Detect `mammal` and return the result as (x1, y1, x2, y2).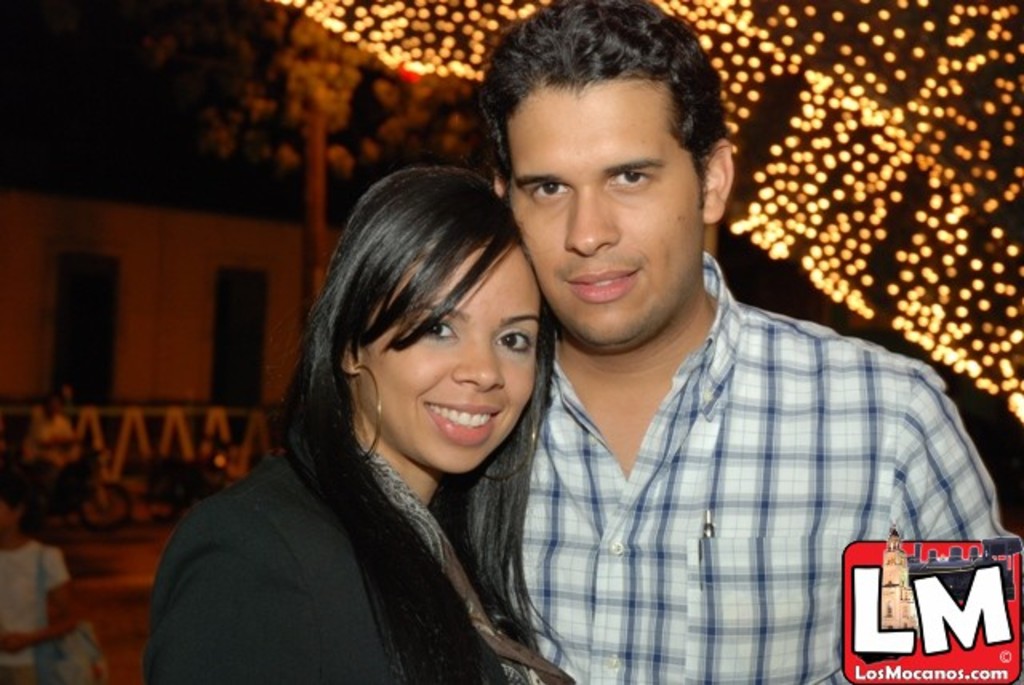
(122, 136, 632, 666).
